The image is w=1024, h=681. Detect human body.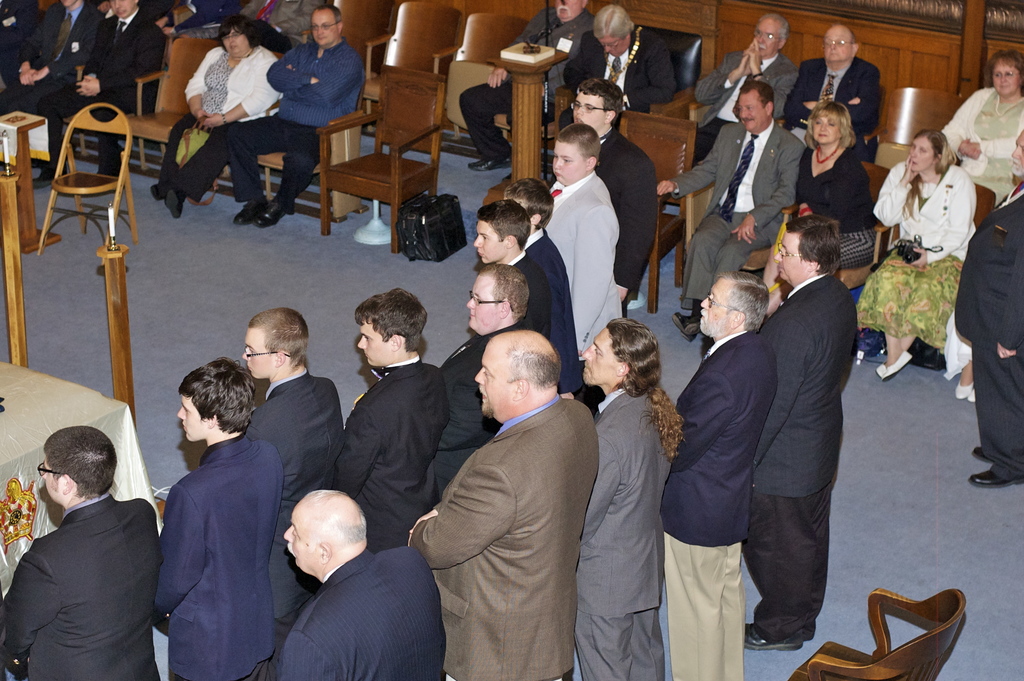
Detection: locate(152, 429, 287, 680).
